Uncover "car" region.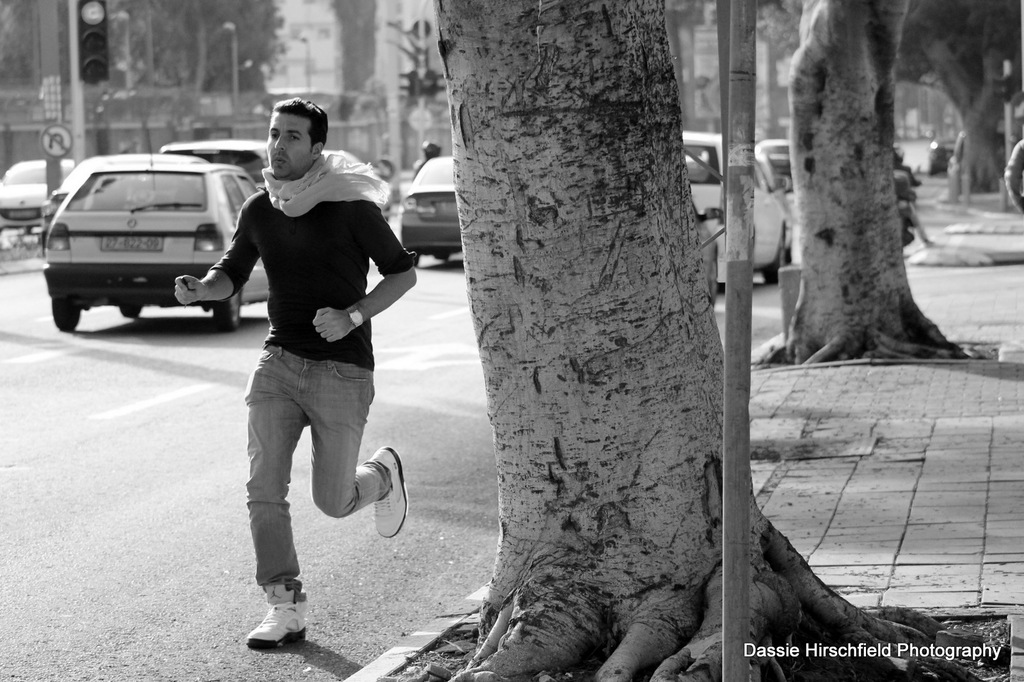
Uncovered: [left=0, top=158, right=72, bottom=233].
